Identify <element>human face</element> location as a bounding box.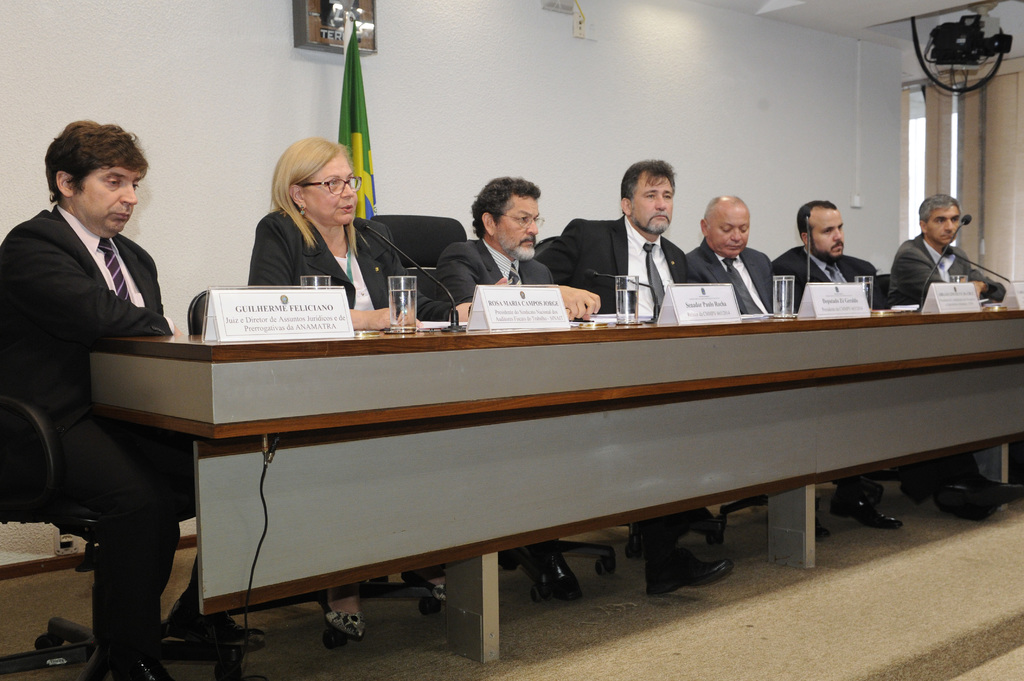
<box>929,205,965,243</box>.
